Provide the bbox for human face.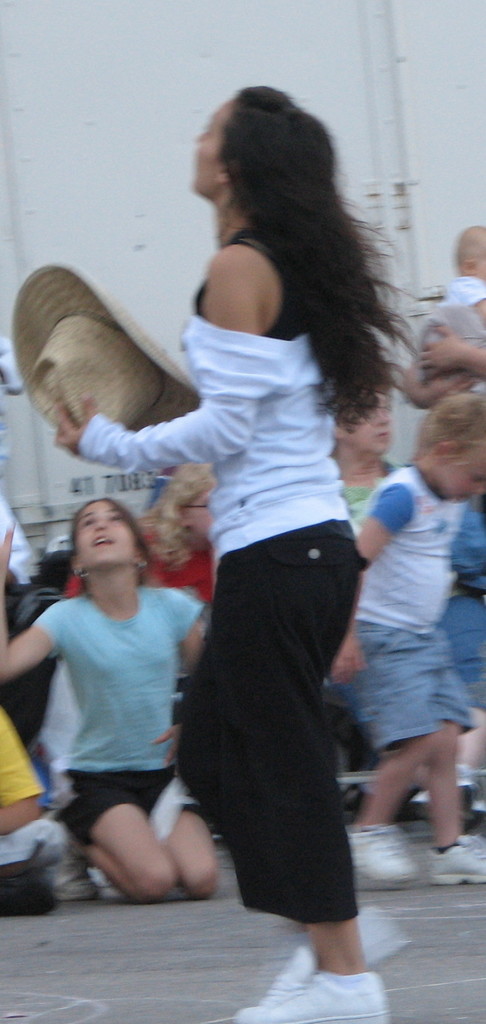
pyautogui.locateOnScreen(350, 394, 400, 449).
